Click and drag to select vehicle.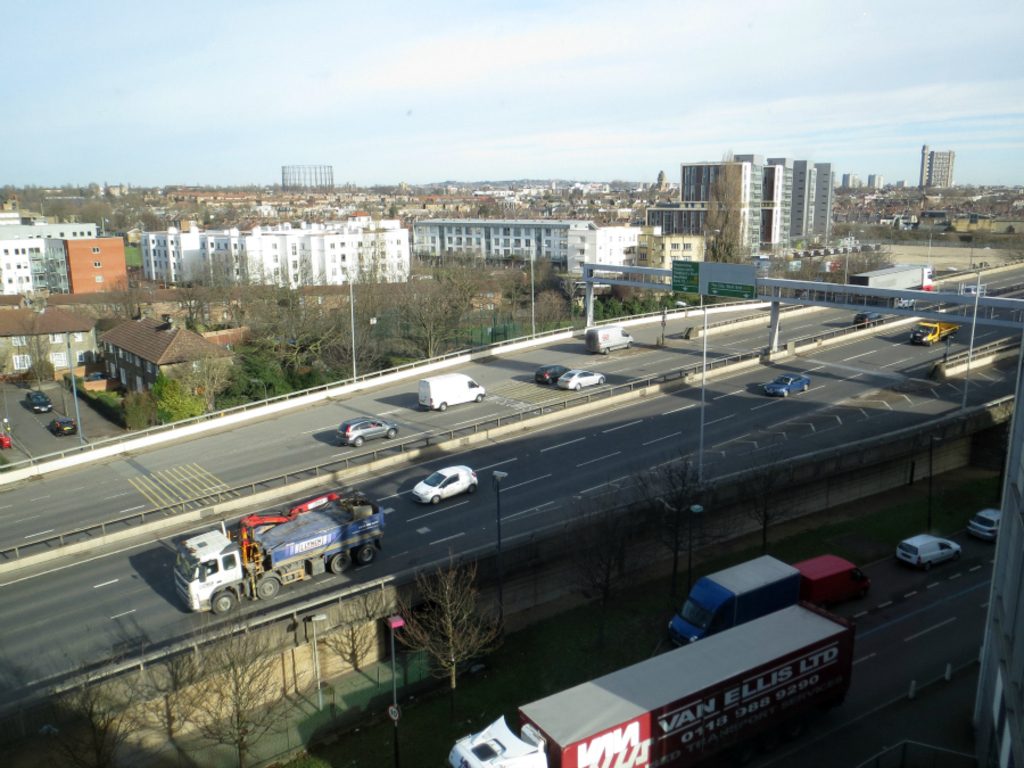
Selection: (415, 469, 476, 498).
